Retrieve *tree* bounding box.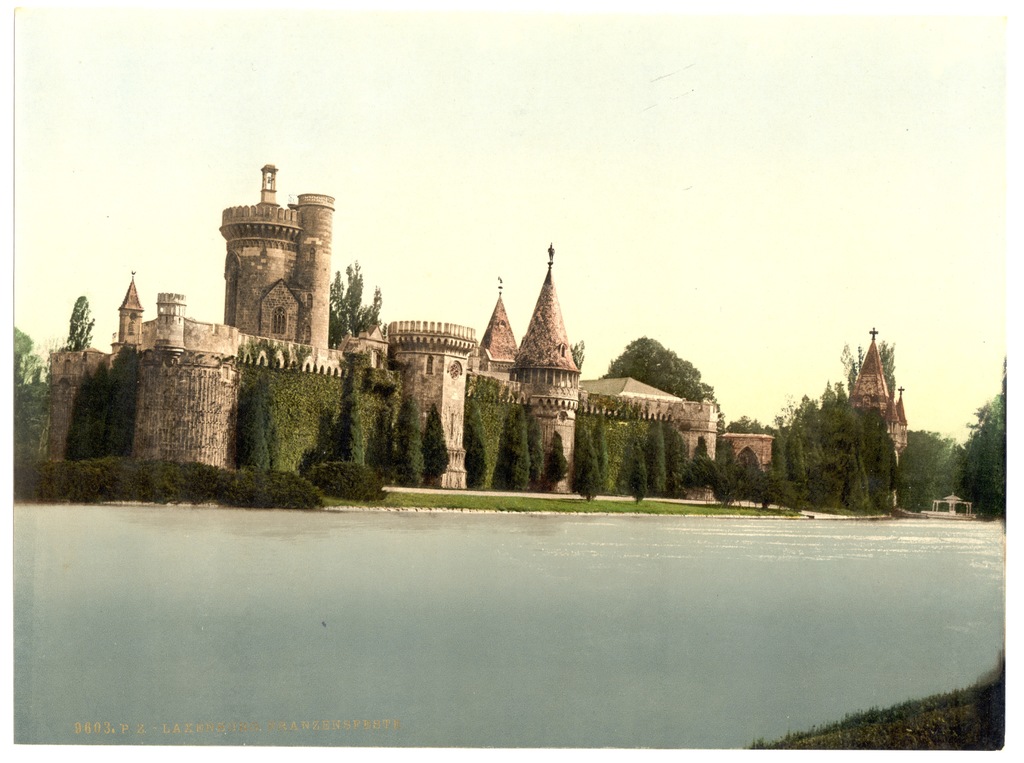
Bounding box: (65, 293, 94, 355).
